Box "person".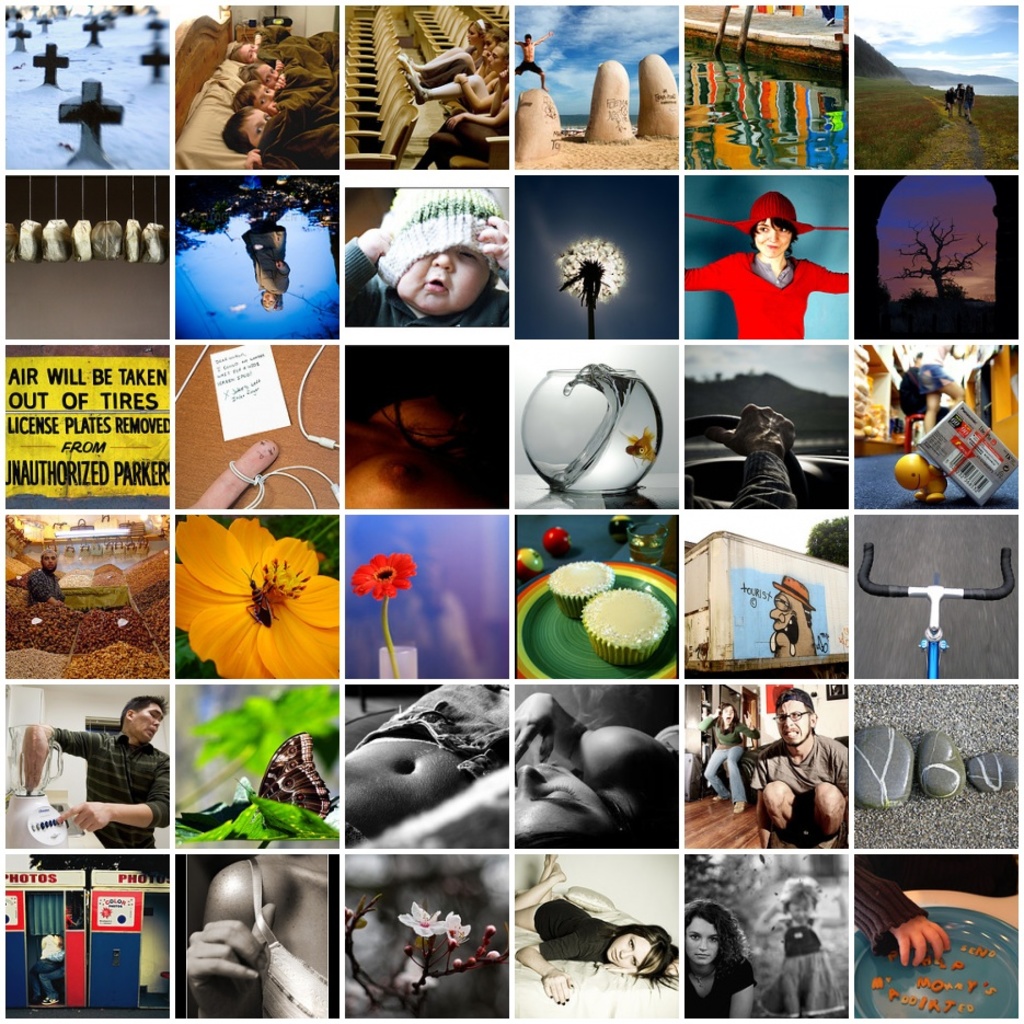
(947,85,956,113).
